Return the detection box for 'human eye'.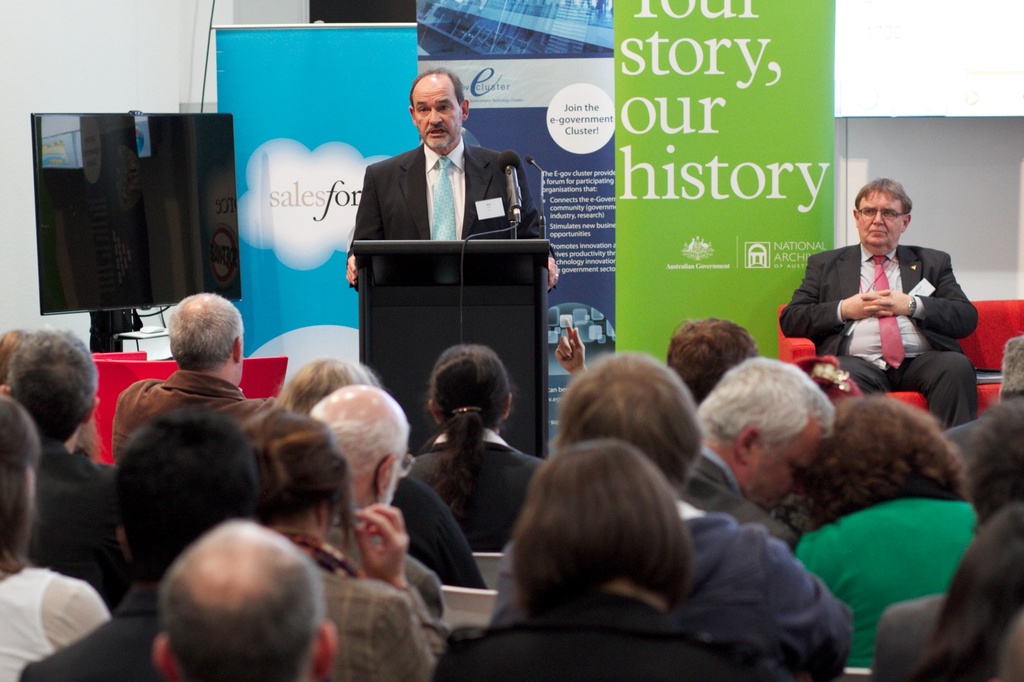
(416, 104, 428, 115).
